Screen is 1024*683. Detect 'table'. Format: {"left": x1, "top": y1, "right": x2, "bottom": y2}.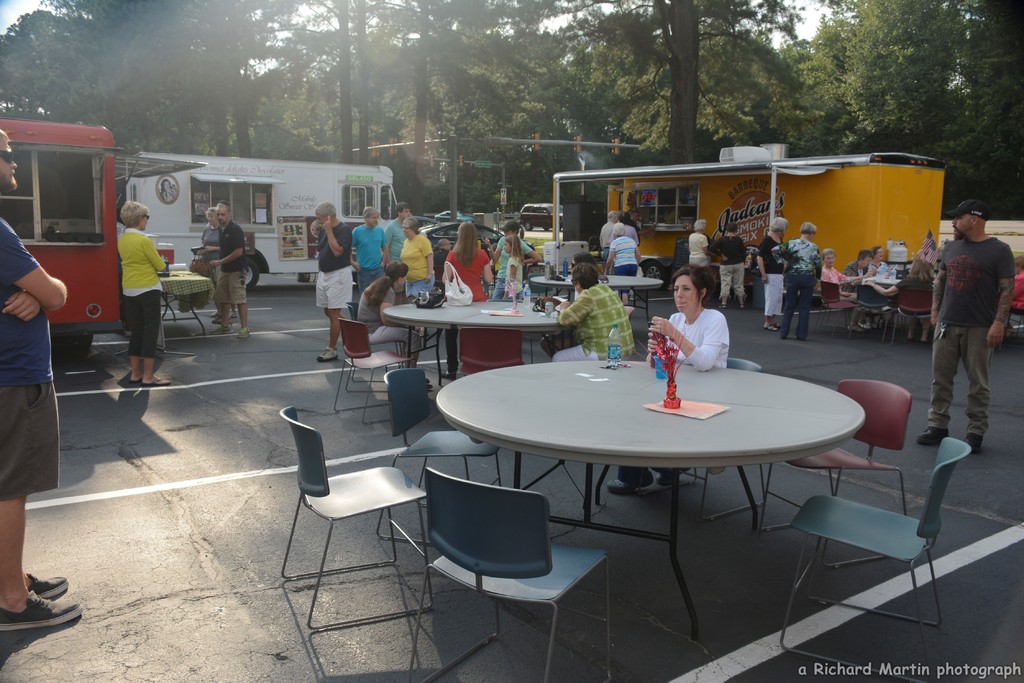
{"left": 156, "top": 269, "right": 214, "bottom": 335}.
